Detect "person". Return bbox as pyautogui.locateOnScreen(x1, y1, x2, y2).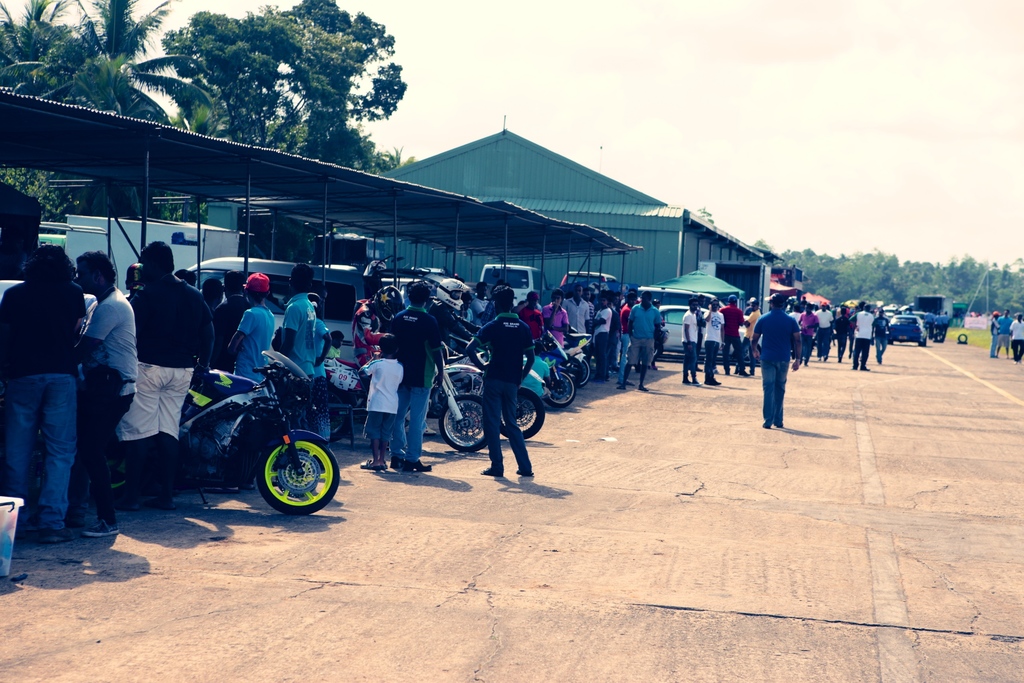
pyautogui.locateOnScreen(422, 277, 481, 366).
